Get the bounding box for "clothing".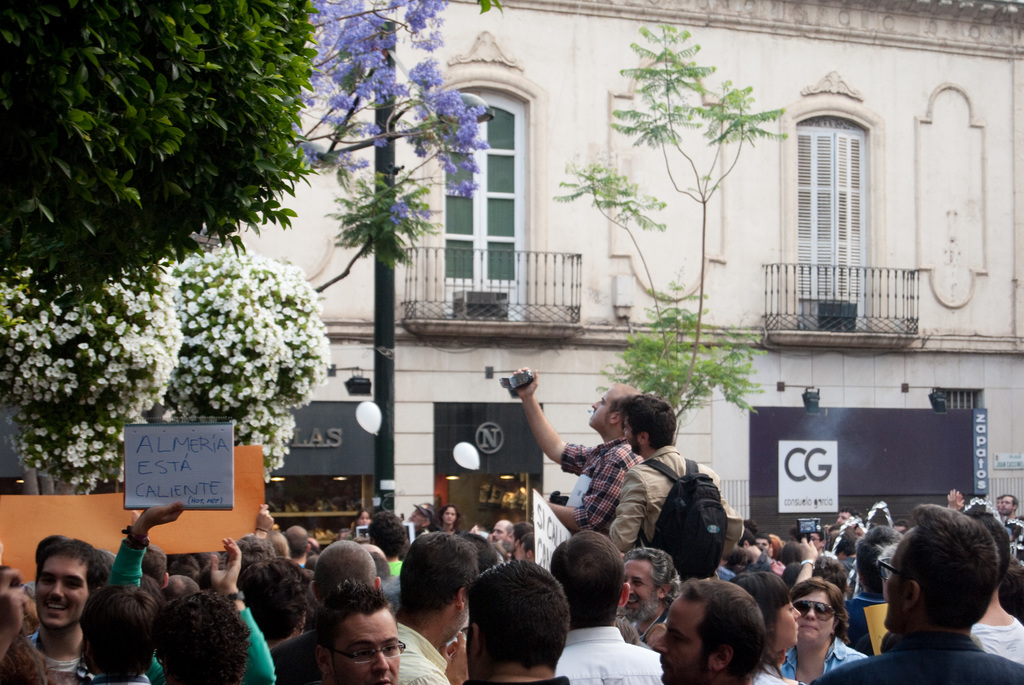
(982, 609, 1023, 668).
